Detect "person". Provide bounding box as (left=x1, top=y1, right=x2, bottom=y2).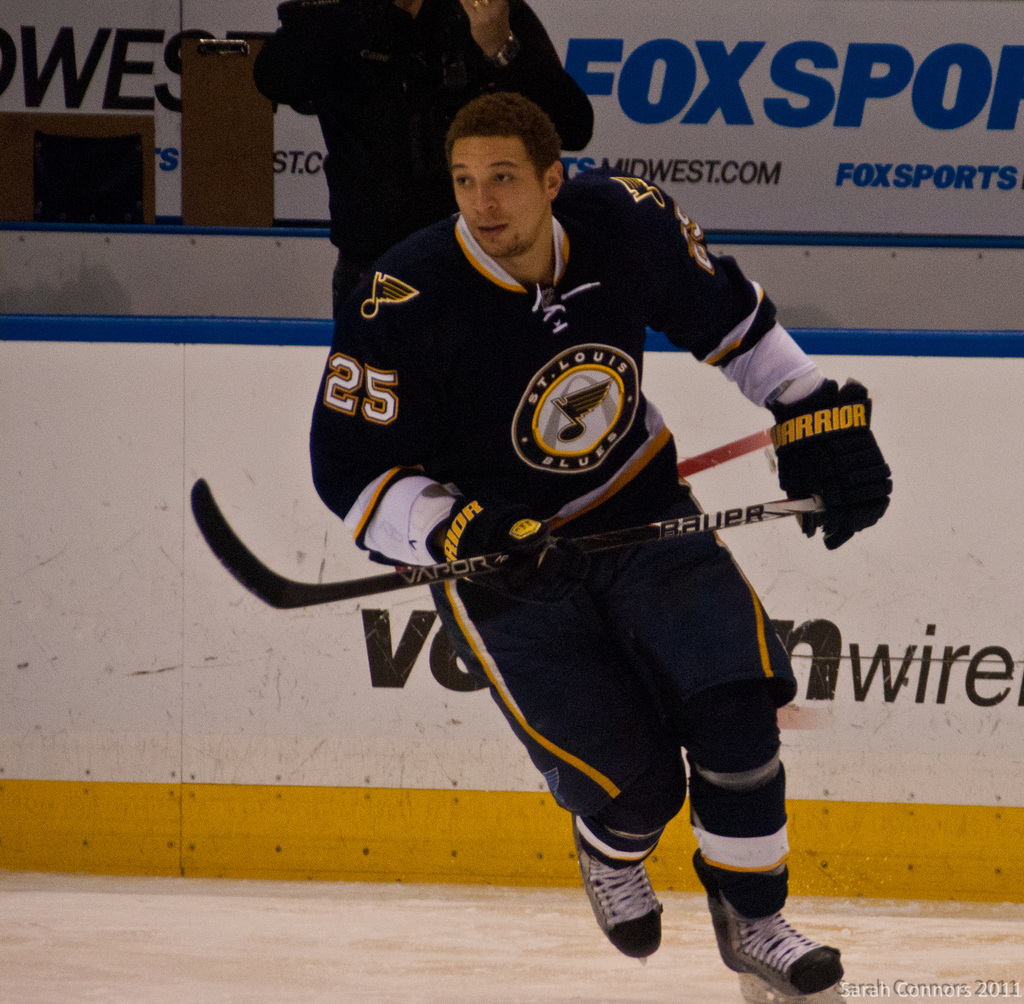
(left=247, top=0, right=601, bottom=320).
